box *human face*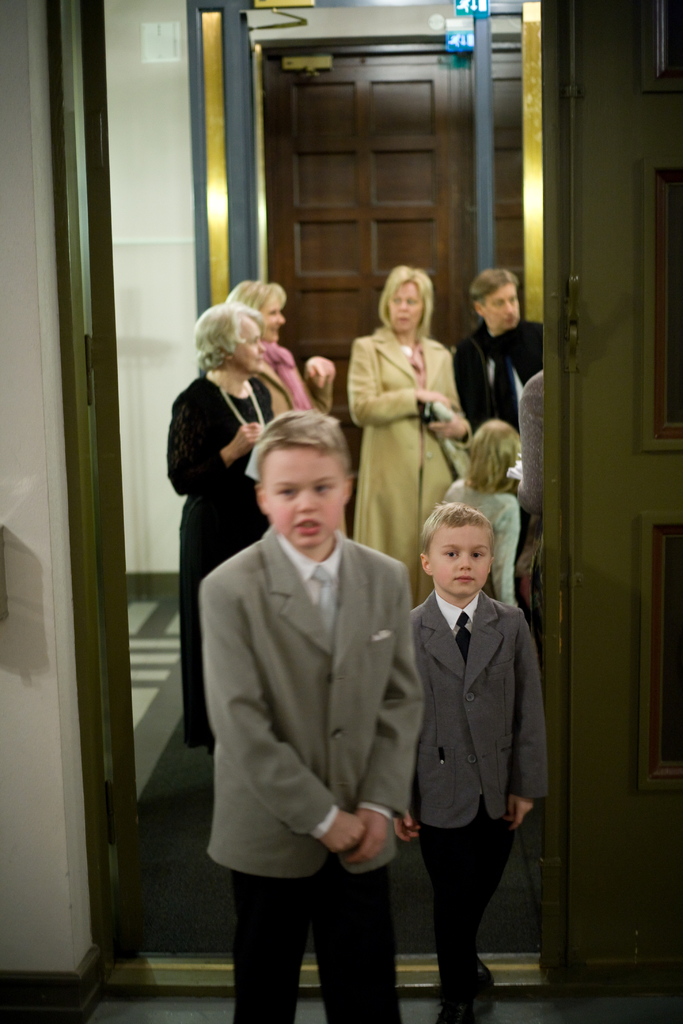
392,278,420,323
